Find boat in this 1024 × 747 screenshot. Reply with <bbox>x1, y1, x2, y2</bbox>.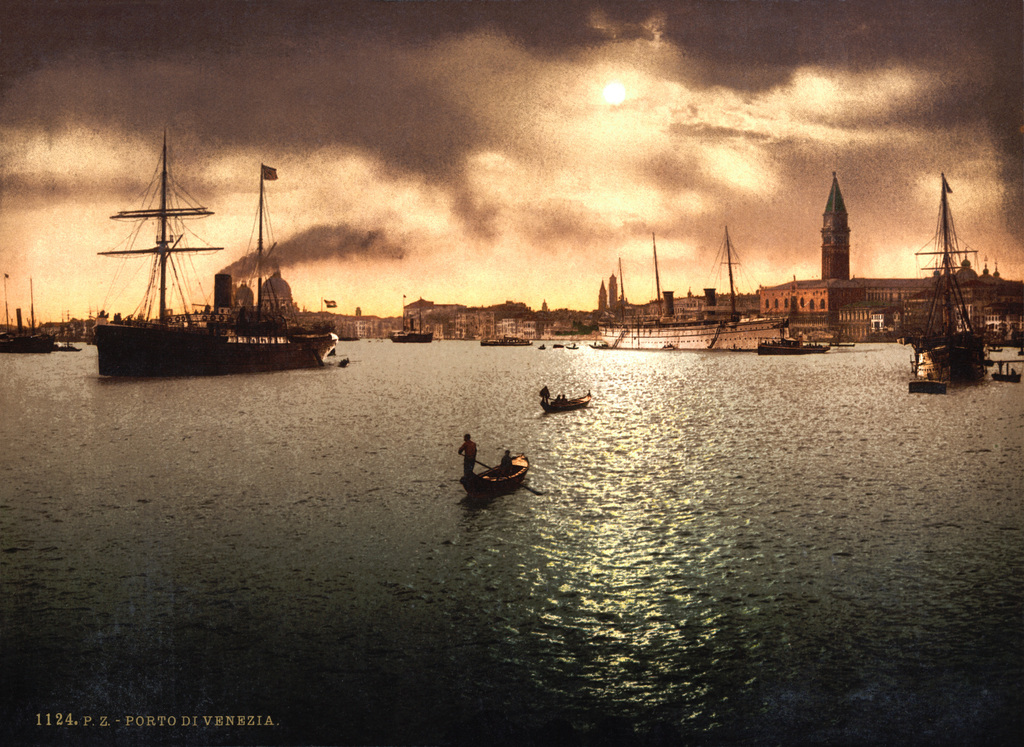
<bbox>479, 331, 535, 348</bbox>.
